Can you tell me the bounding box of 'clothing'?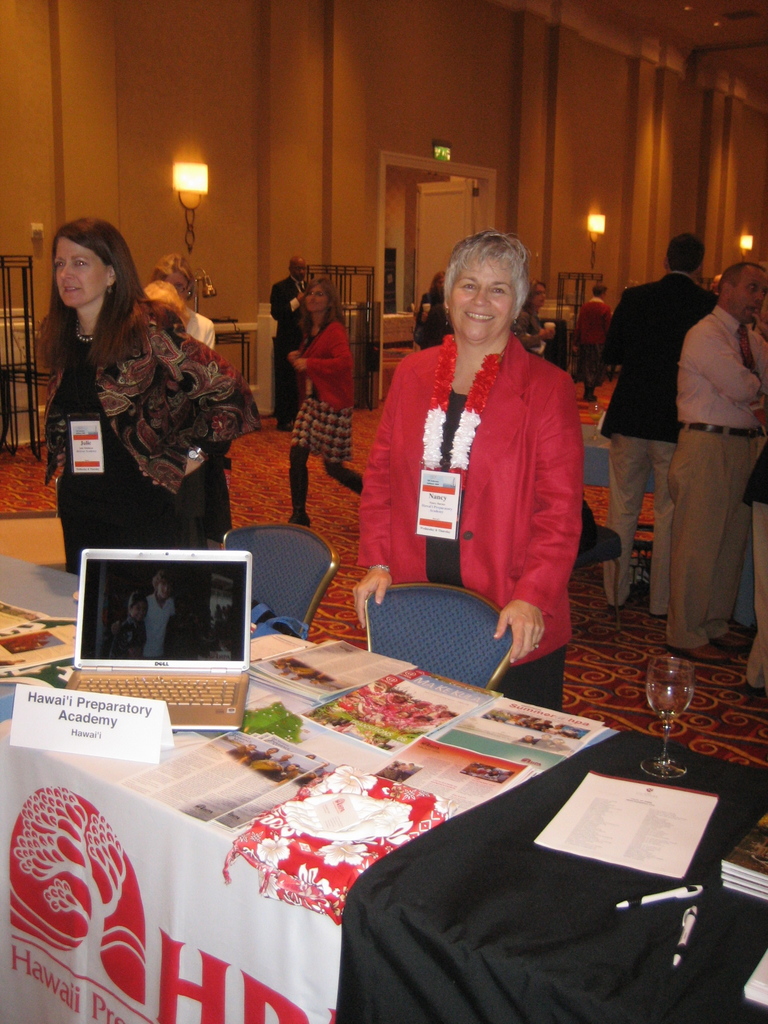
bbox(569, 294, 614, 397).
